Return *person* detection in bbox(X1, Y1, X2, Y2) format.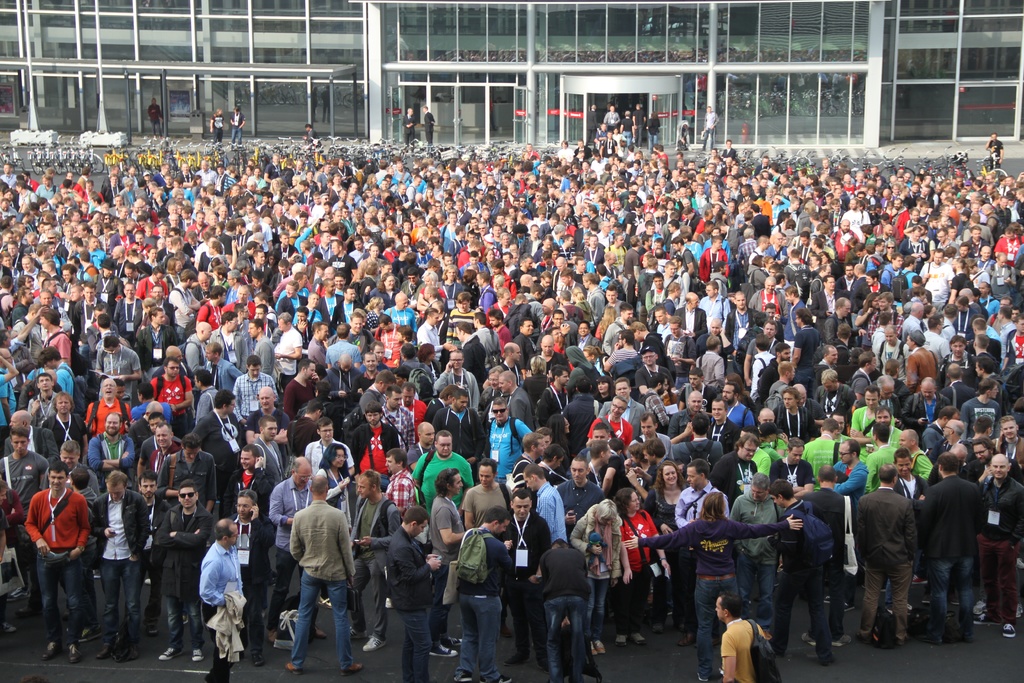
bbox(629, 493, 809, 680).
